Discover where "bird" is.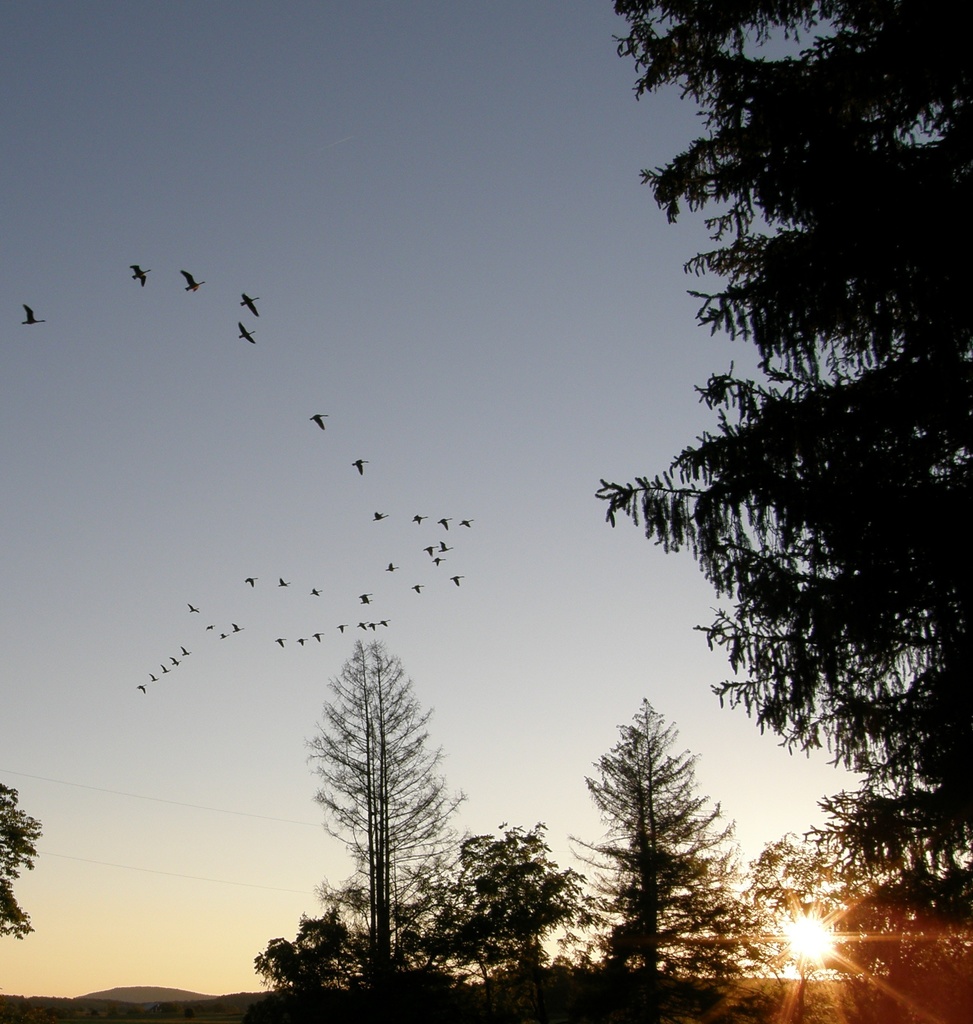
Discovered at detection(378, 617, 389, 629).
